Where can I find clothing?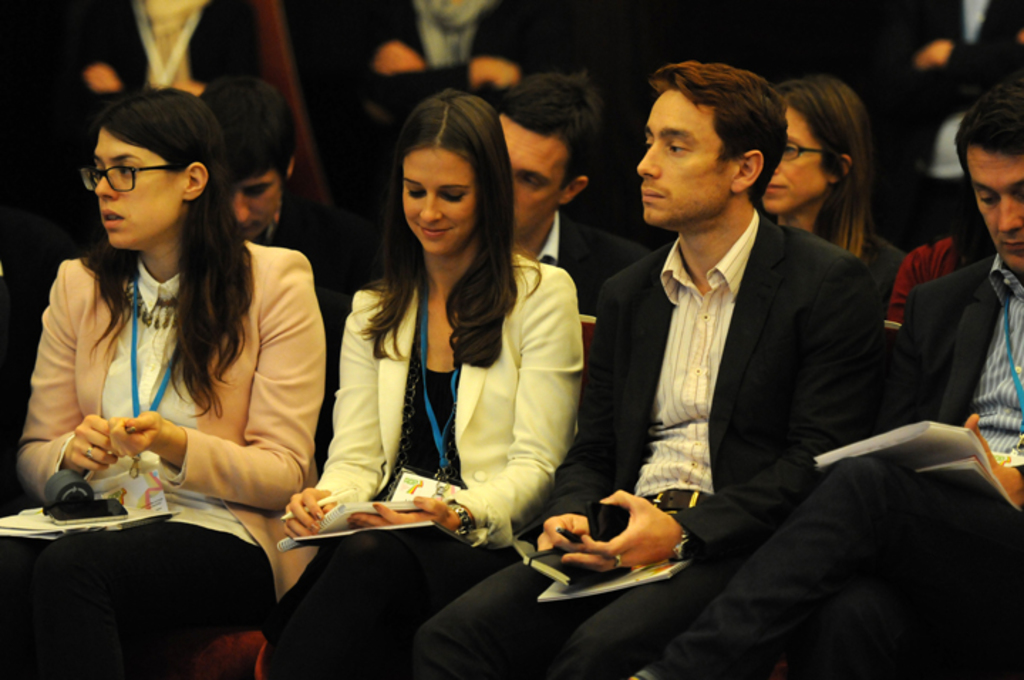
You can find it at [left=330, top=0, right=573, bottom=198].
